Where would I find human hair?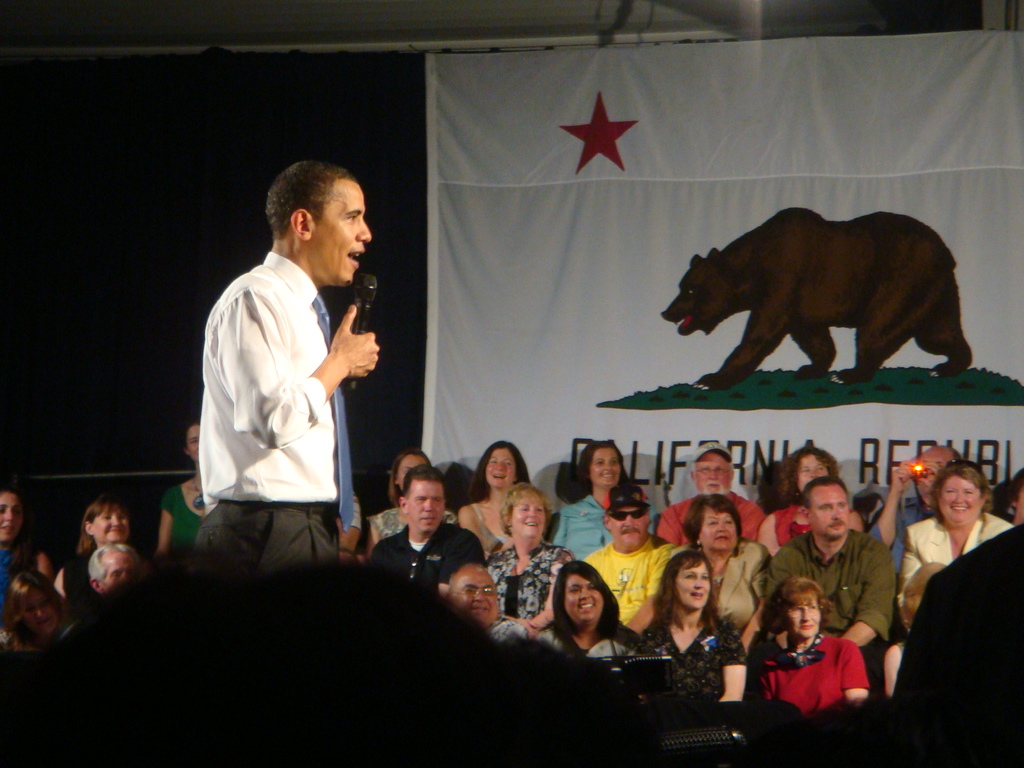
At 465 441 533 506.
